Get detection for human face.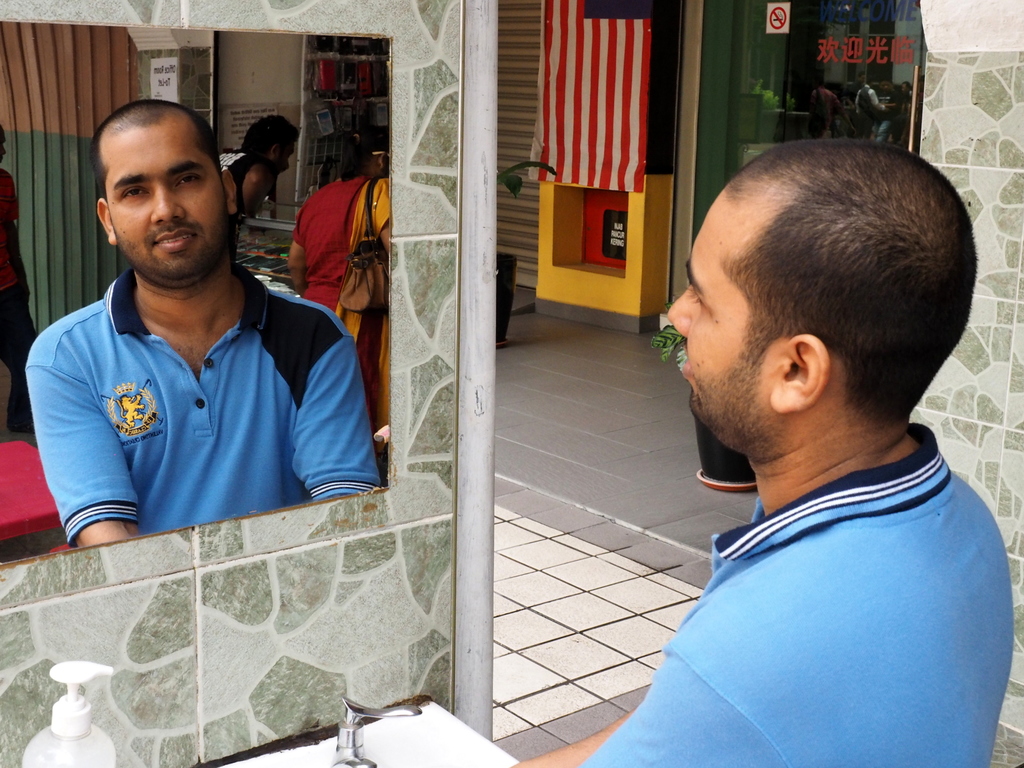
Detection: bbox=[667, 174, 777, 404].
